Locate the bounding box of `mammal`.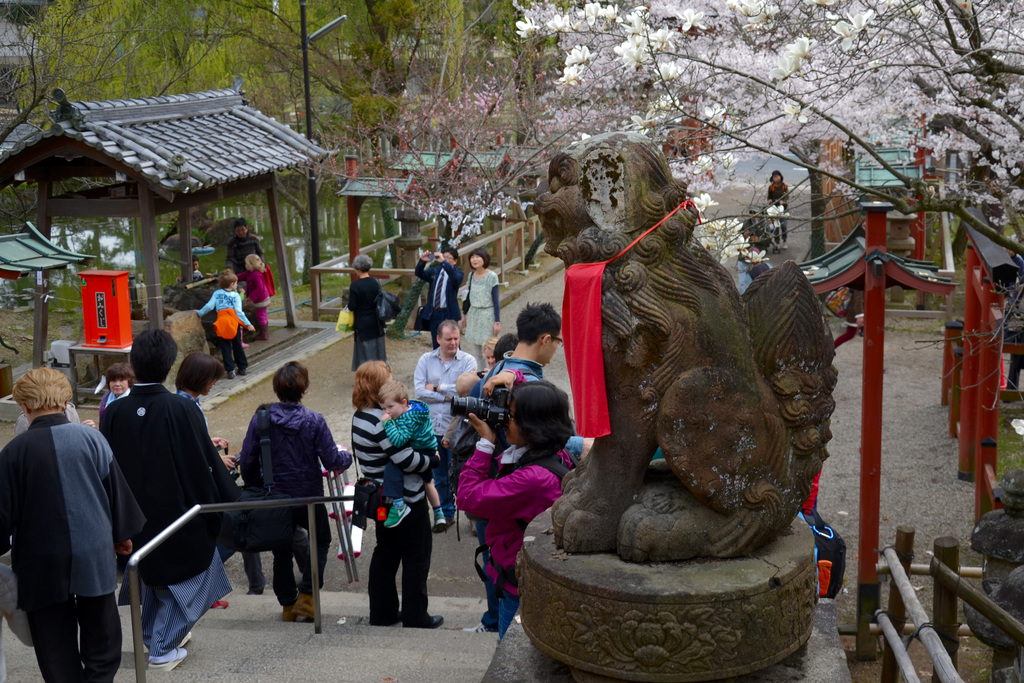
Bounding box: left=735, top=250, right=757, bottom=292.
